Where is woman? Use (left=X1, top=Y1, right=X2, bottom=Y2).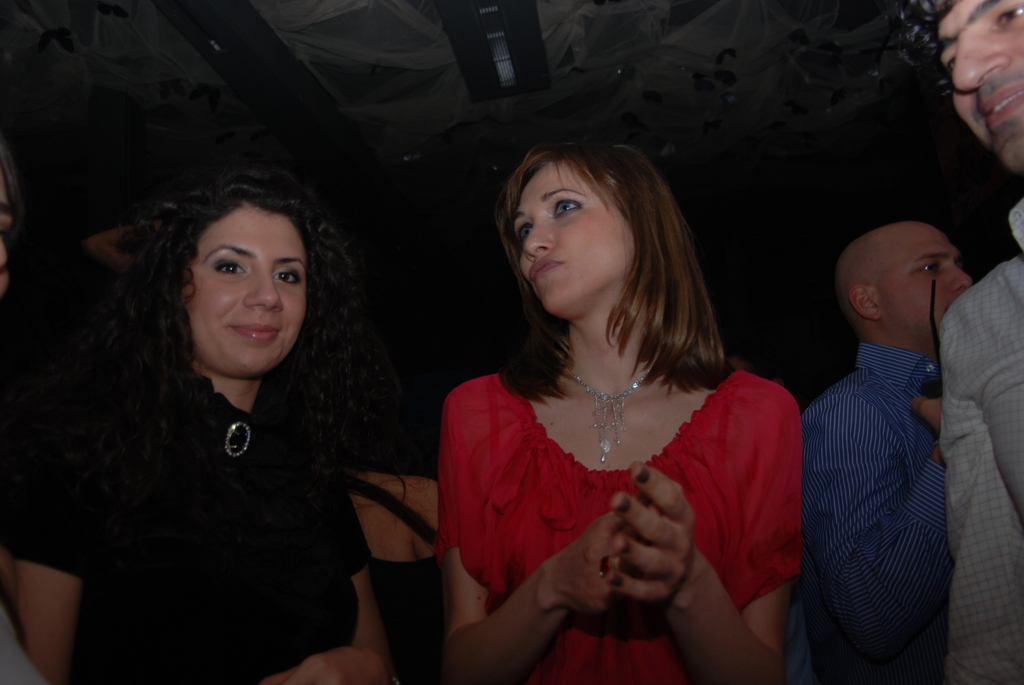
(left=413, top=106, right=810, bottom=671).
